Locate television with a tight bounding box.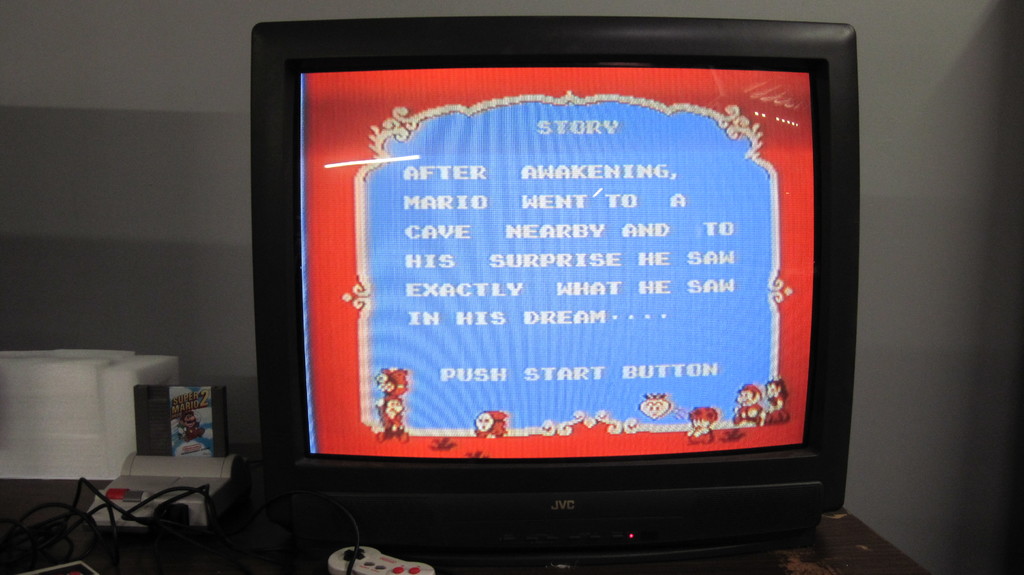
<region>250, 7, 860, 573</region>.
